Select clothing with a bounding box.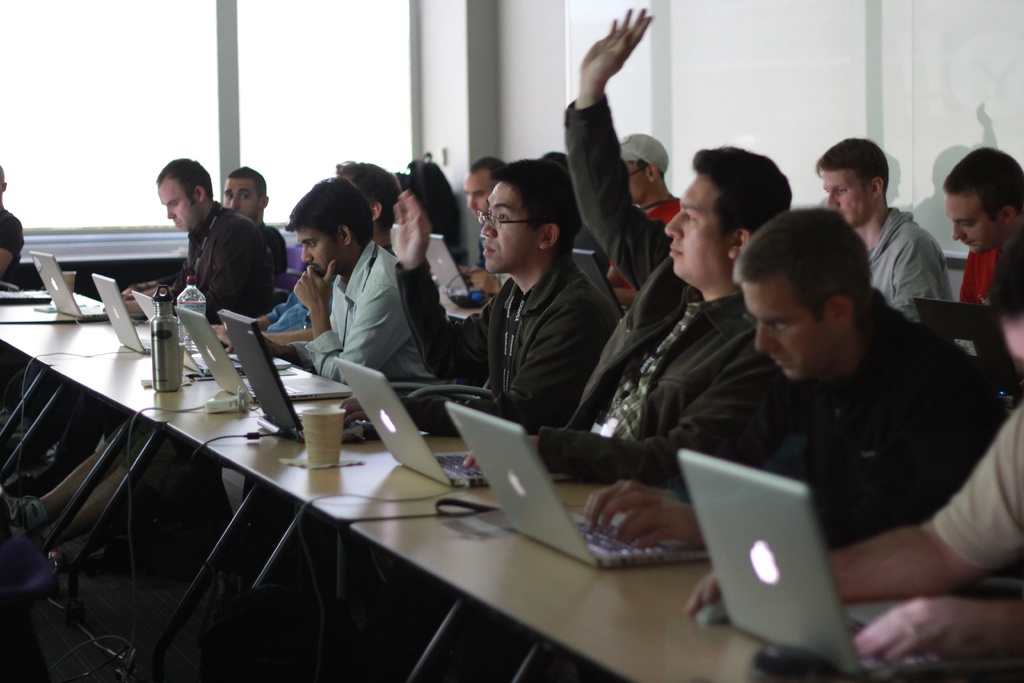
bbox(873, 210, 948, 334).
